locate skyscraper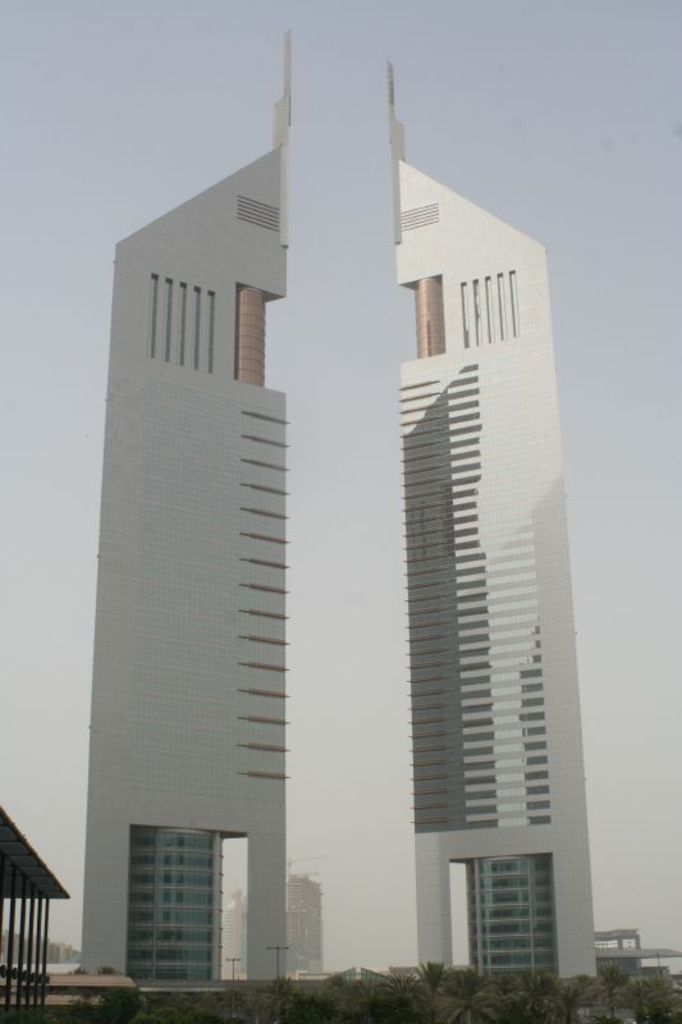
x1=61, y1=24, x2=321, y2=995
